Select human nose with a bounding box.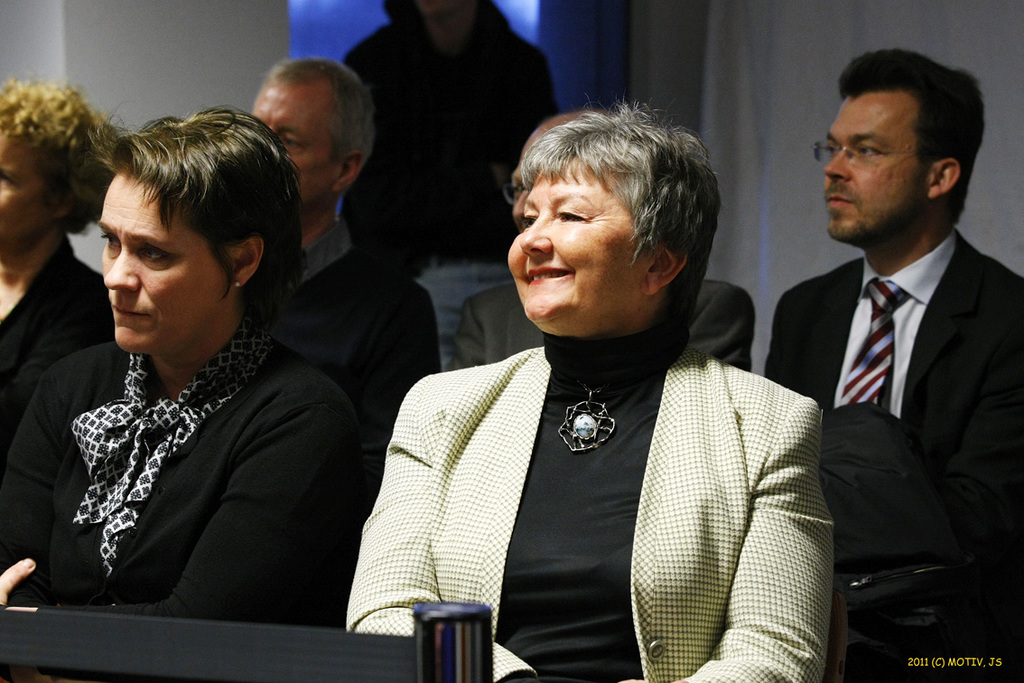
[824,148,852,180].
